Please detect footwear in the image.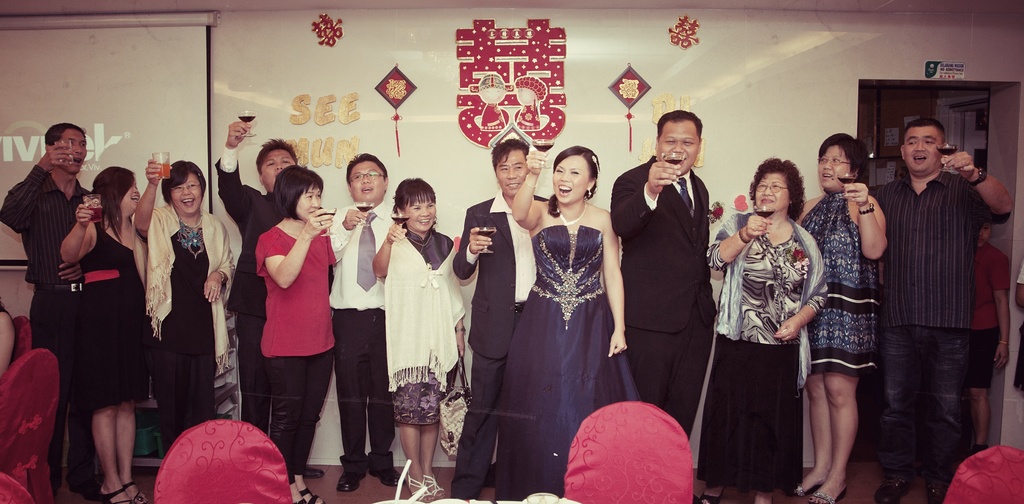
x1=368, y1=450, x2=401, y2=491.
